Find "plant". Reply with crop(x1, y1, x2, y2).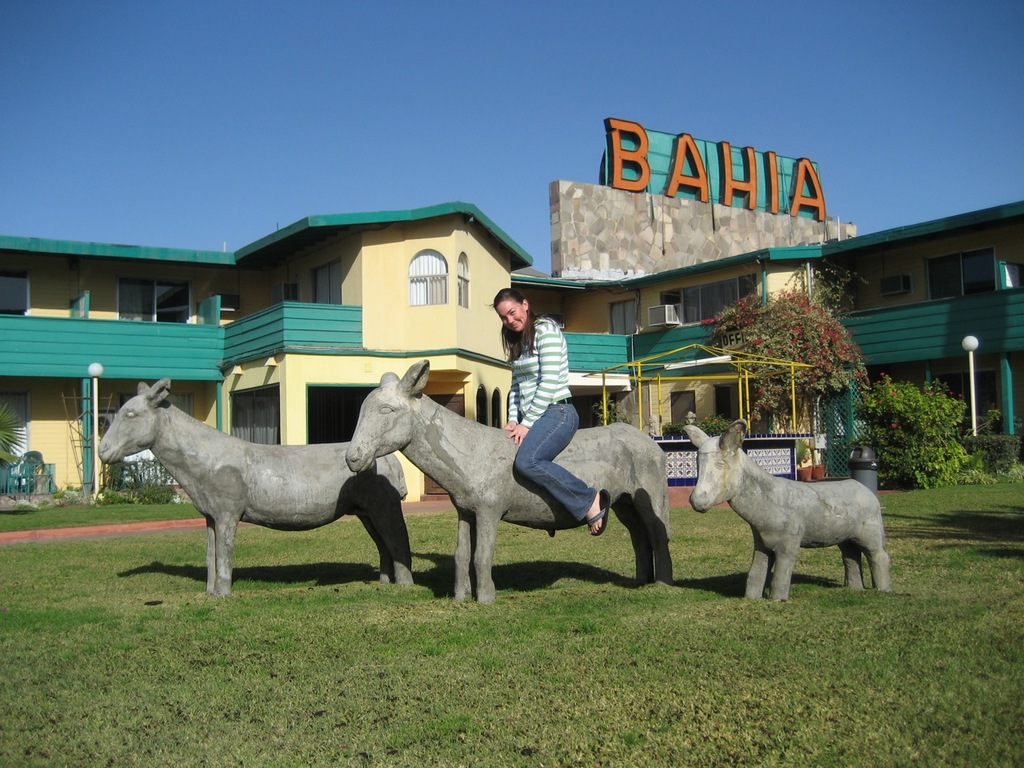
crop(0, 477, 1023, 767).
